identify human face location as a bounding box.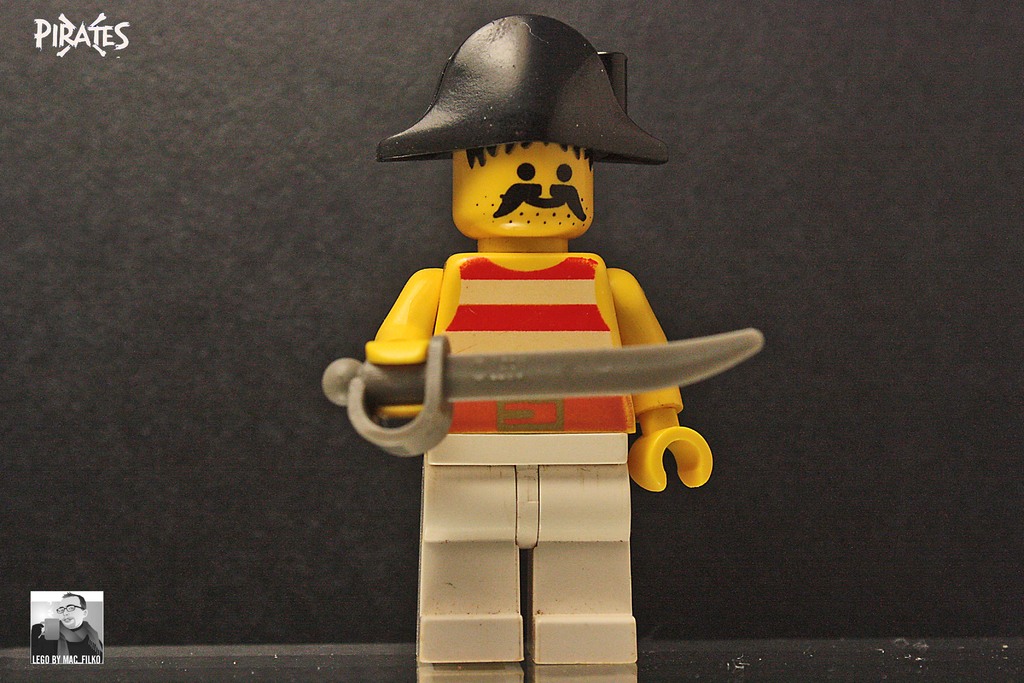
451,125,596,240.
